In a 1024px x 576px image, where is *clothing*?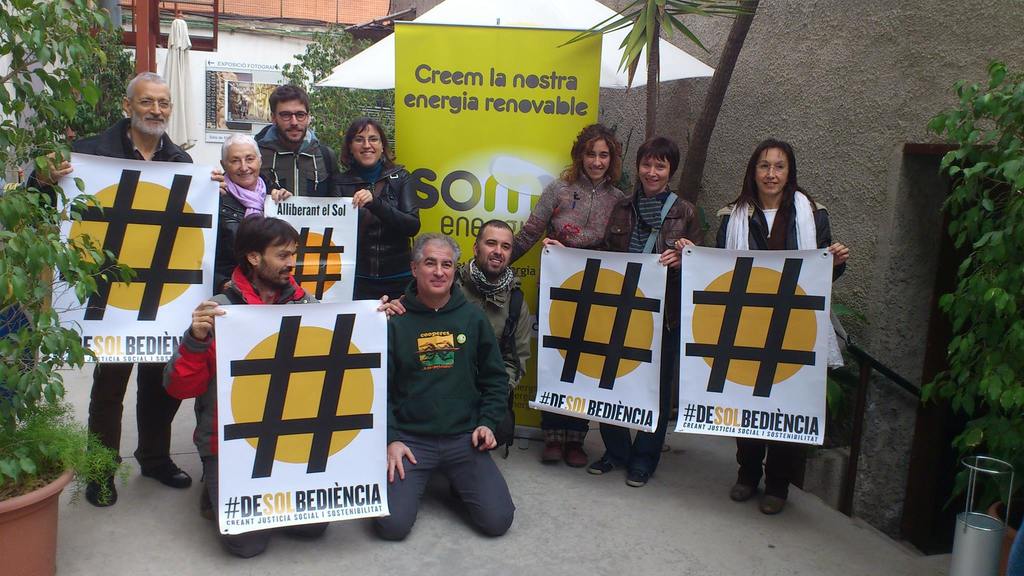
rect(511, 168, 624, 438).
